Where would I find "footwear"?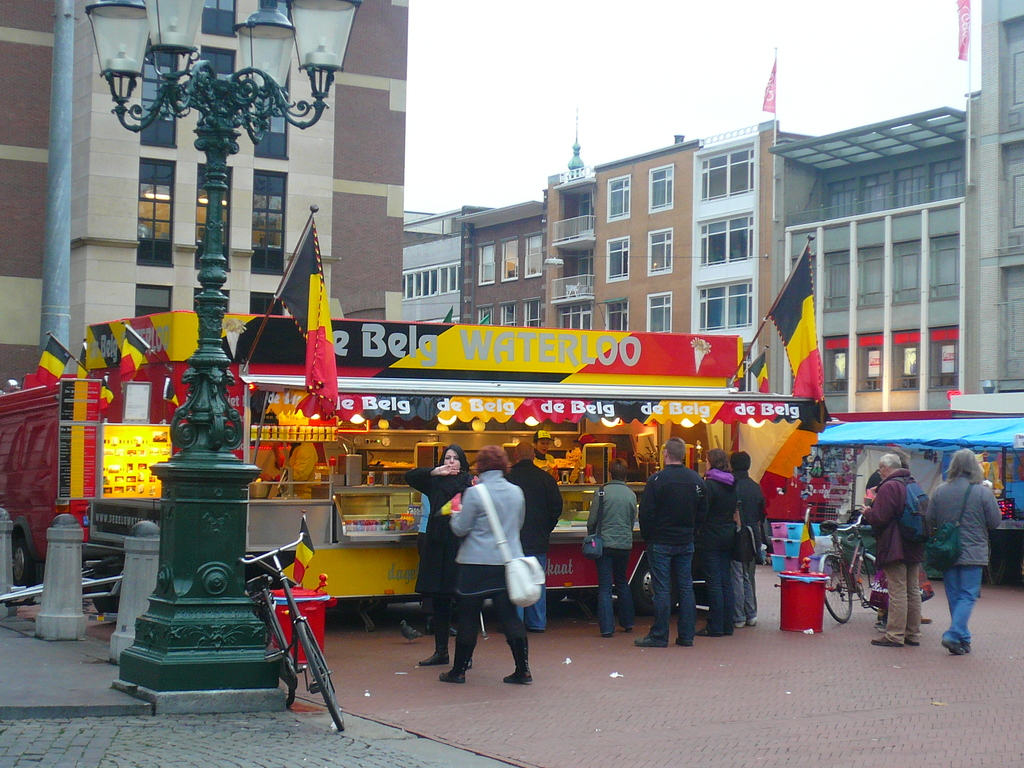
At 908, 641, 921, 647.
